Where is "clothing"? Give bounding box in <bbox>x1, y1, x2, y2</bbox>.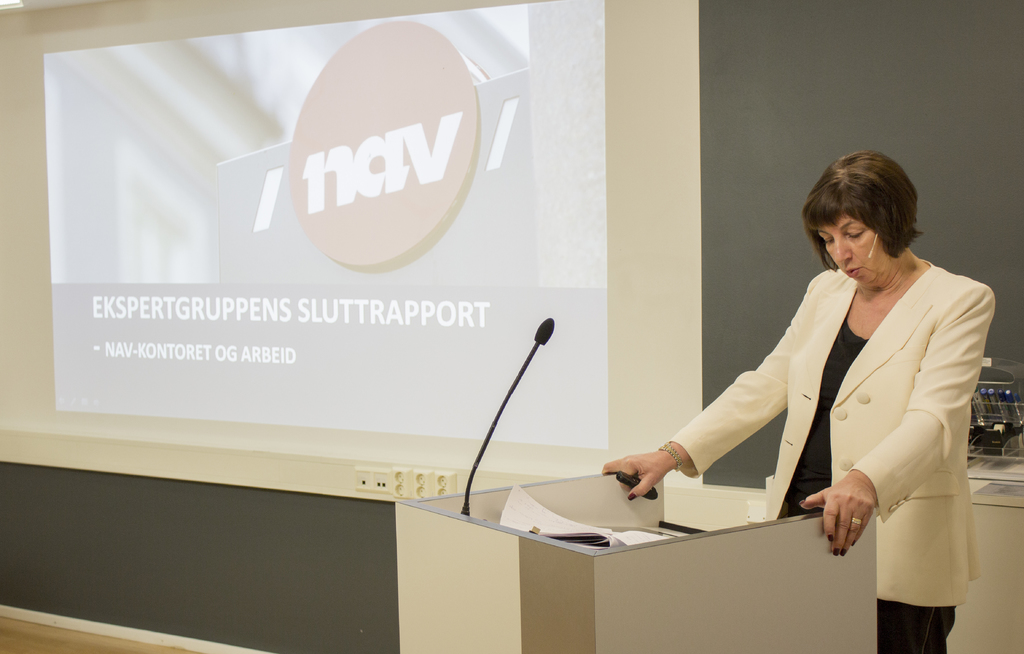
<bbox>701, 250, 973, 610</bbox>.
